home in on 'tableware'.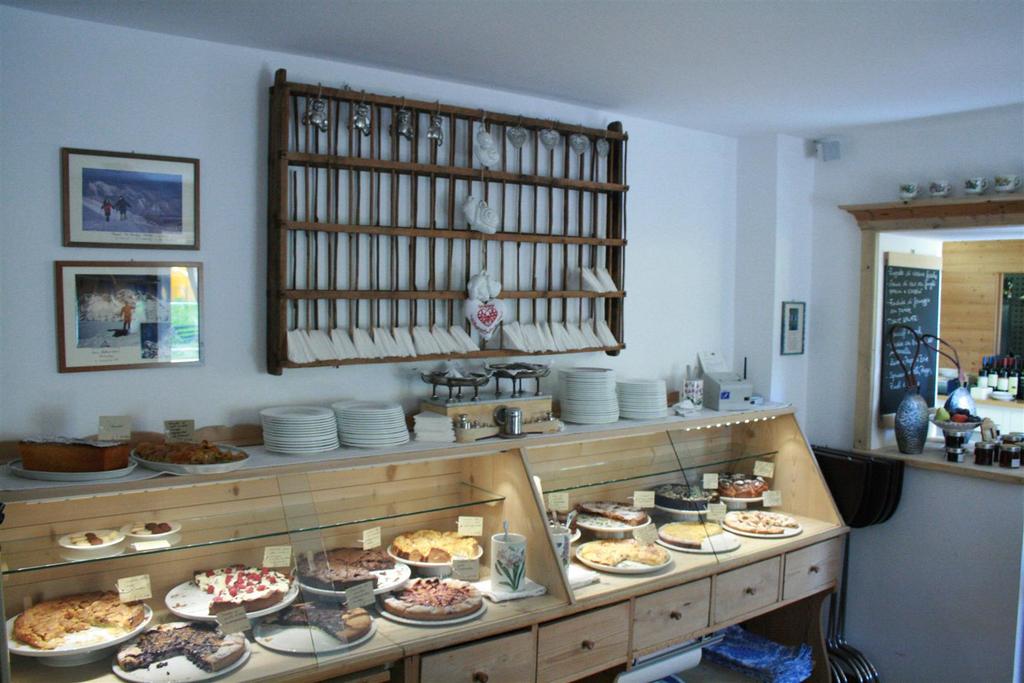
Homed in at crop(1, 599, 162, 655).
